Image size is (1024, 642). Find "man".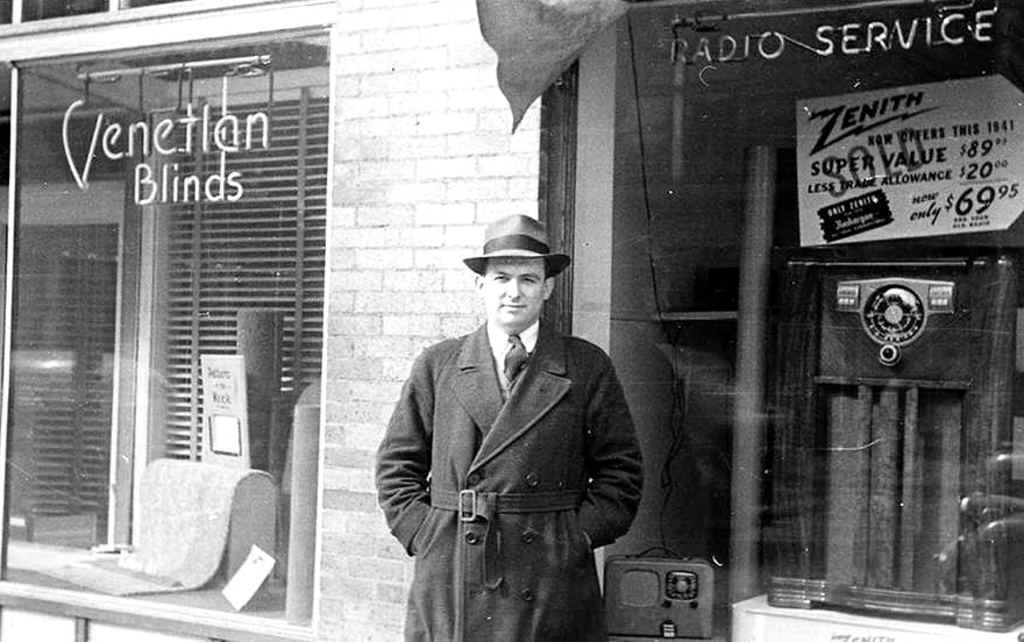
369,199,637,641.
